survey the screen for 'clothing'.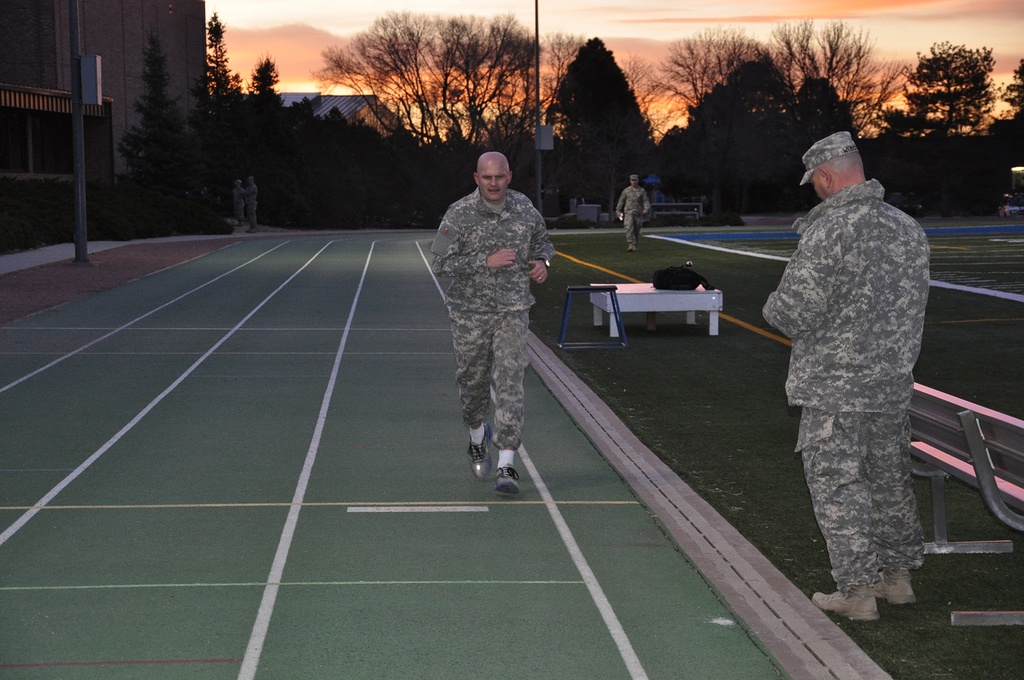
Survey found: [242, 184, 258, 227].
